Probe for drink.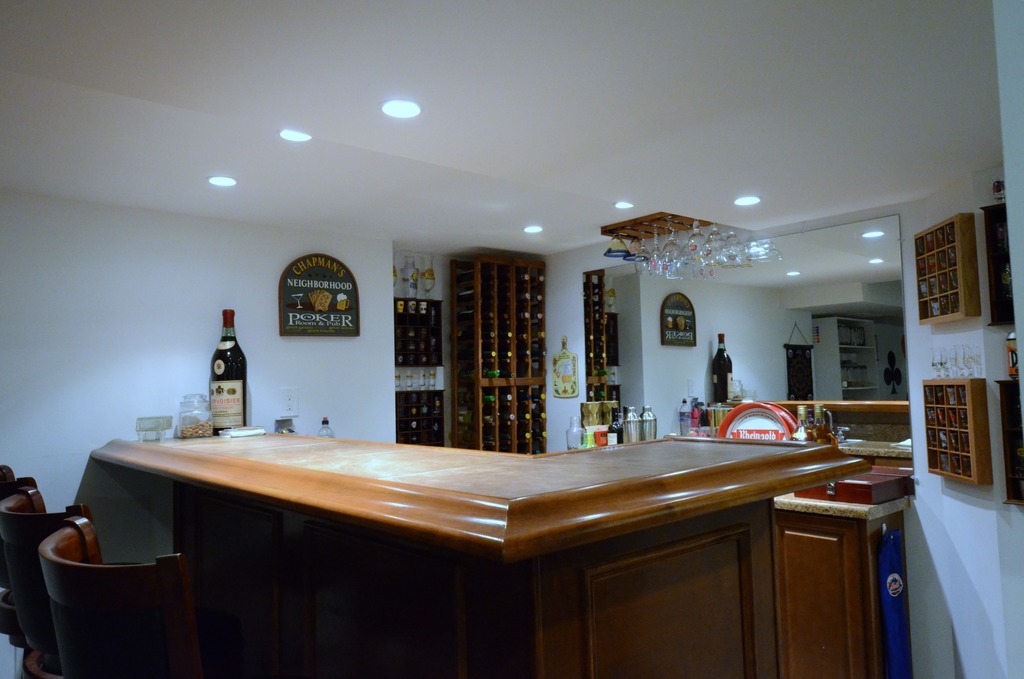
Probe result: detection(608, 409, 624, 446).
